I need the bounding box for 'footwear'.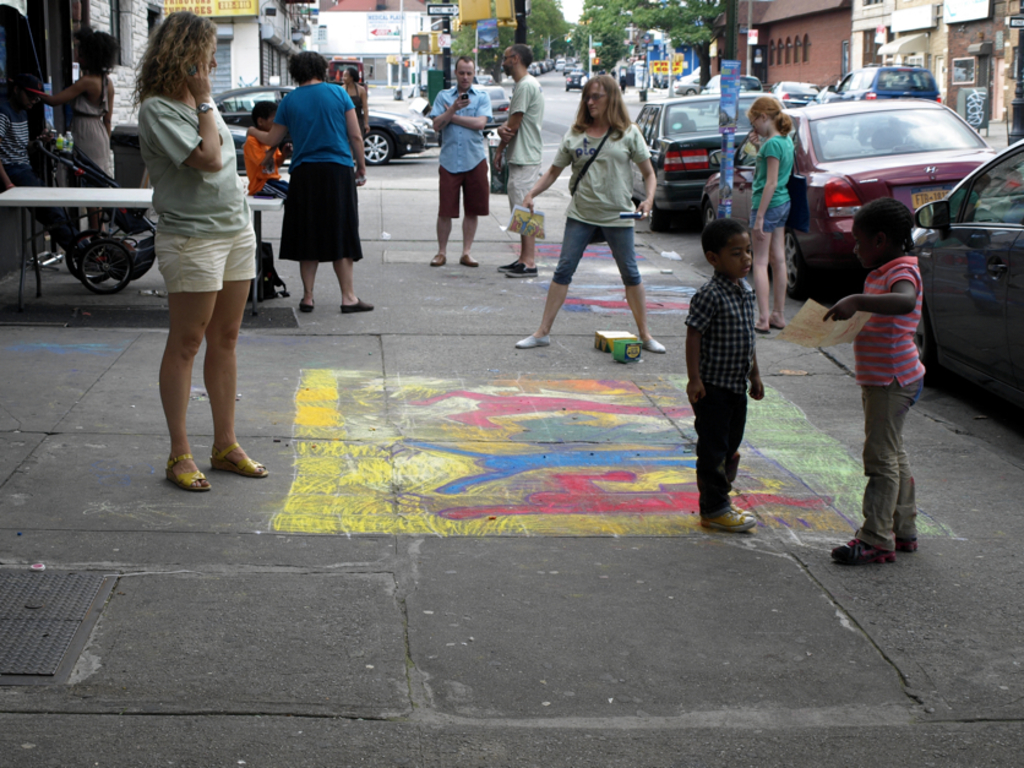
Here it is: (163,452,212,494).
